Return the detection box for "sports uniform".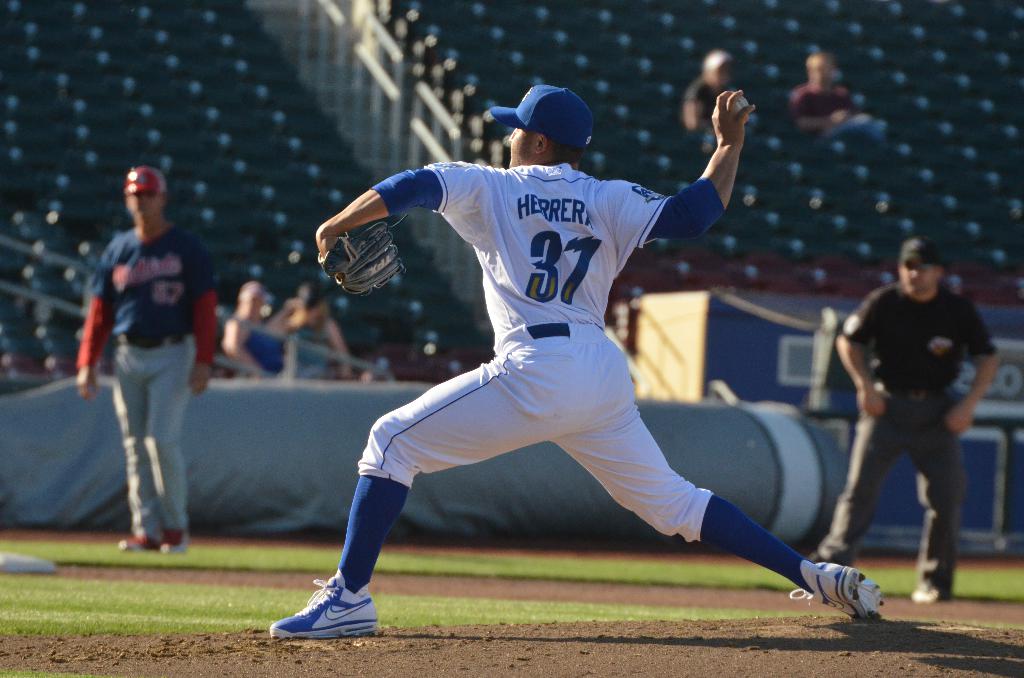
[left=268, top=88, right=884, bottom=640].
